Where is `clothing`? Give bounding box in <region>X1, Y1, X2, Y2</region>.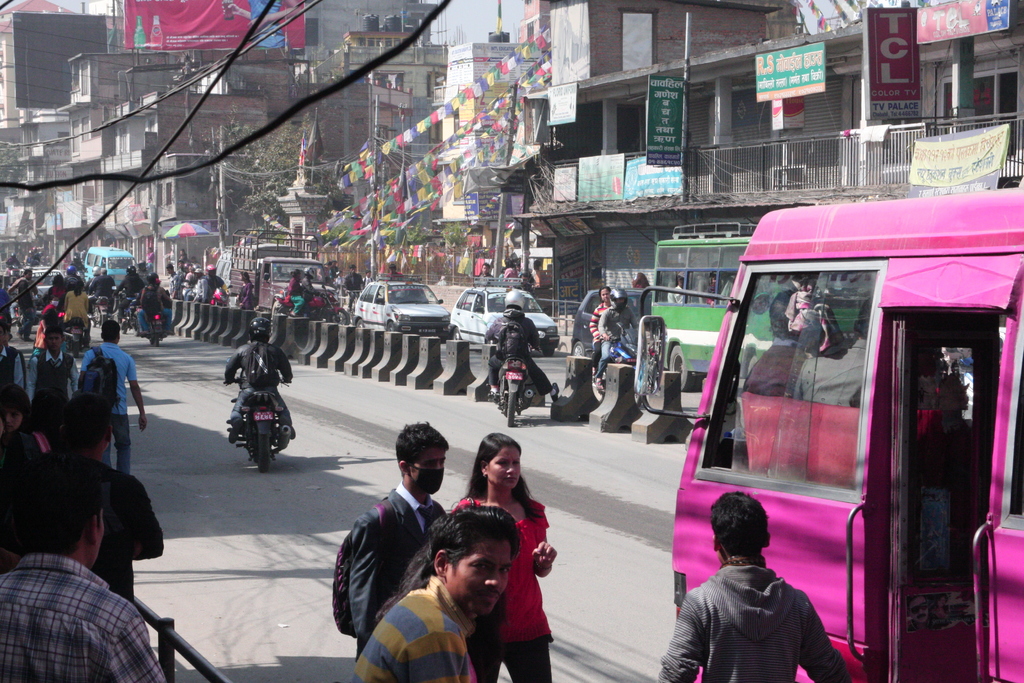
<region>587, 302, 613, 372</region>.
